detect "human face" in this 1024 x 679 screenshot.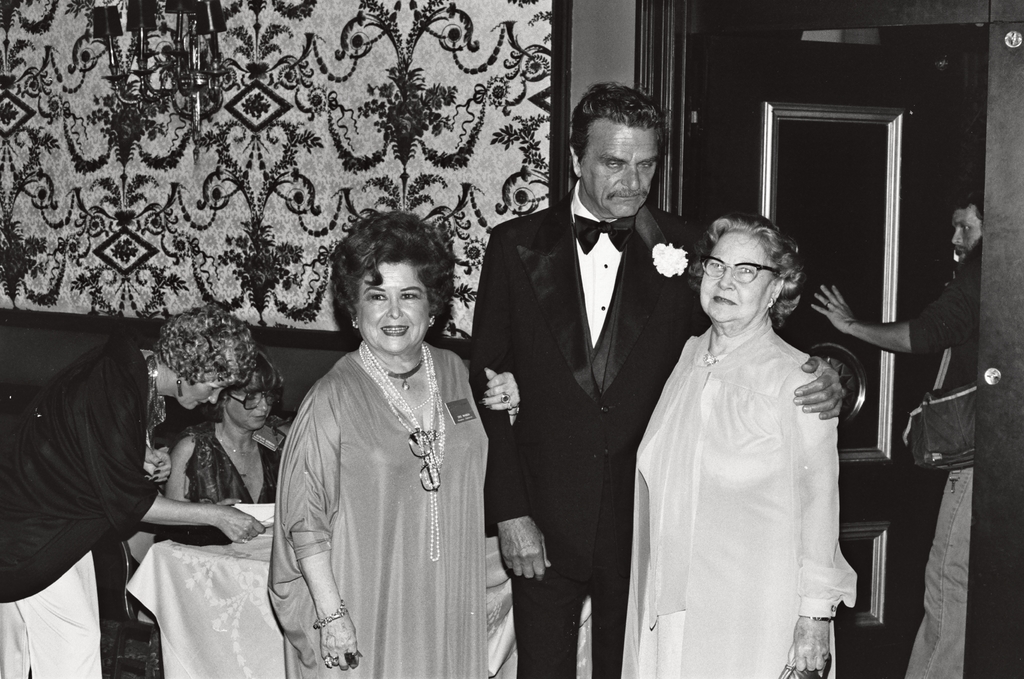
Detection: (x1=573, y1=122, x2=659, y2=230).
